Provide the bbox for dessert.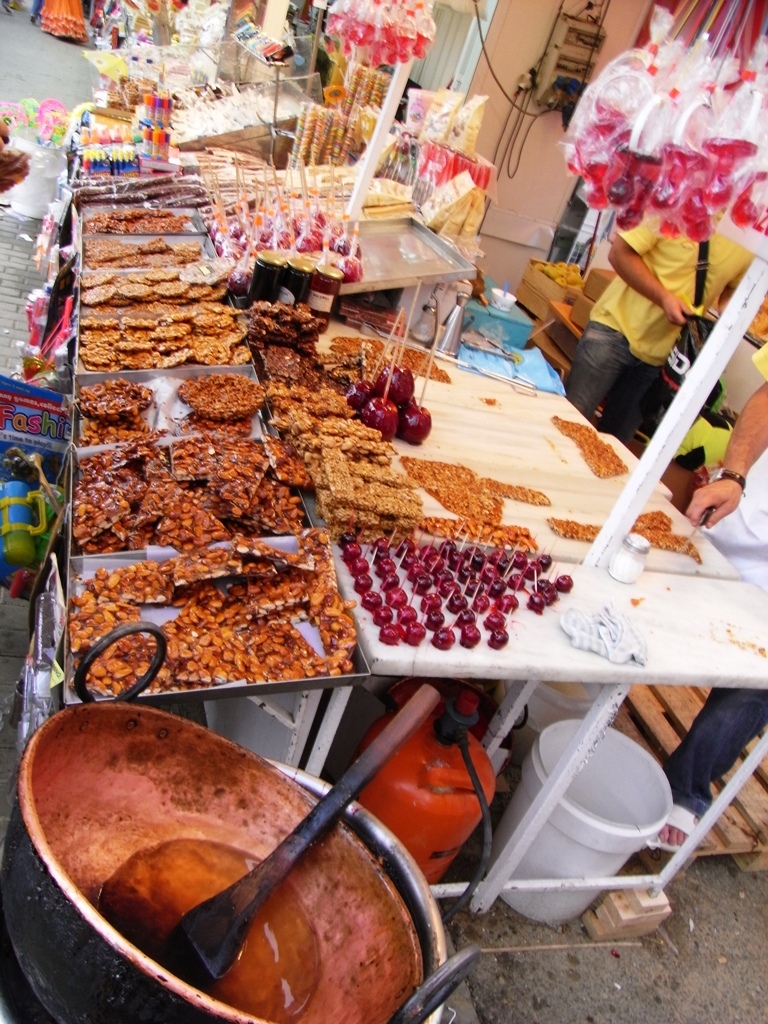
(88,207,187,237).
